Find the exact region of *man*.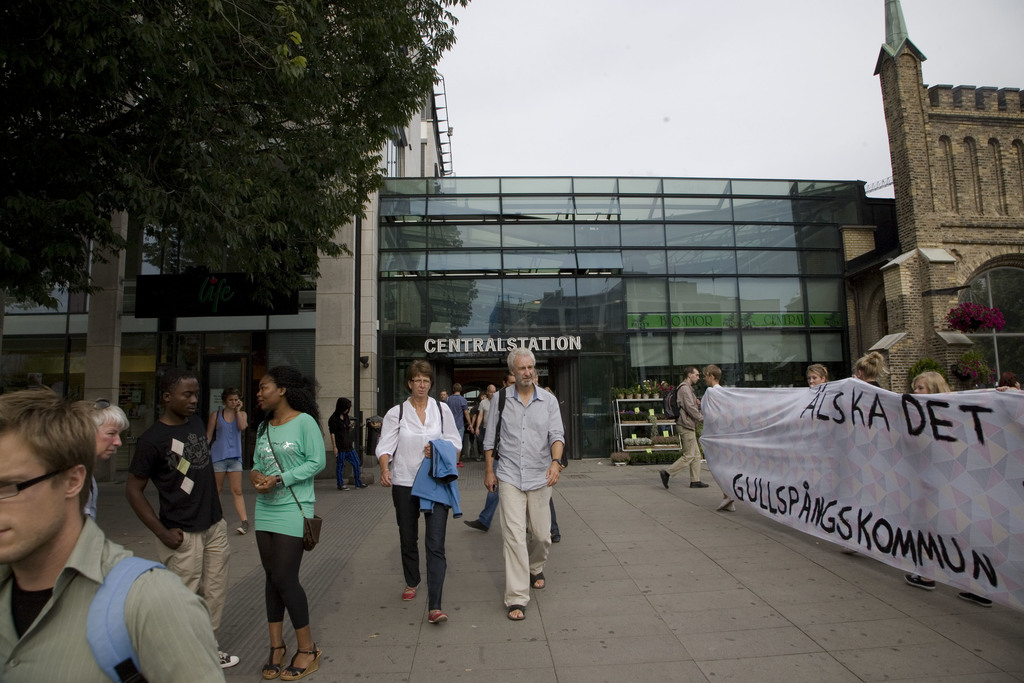
Exact region: {"left": 328, "top": 398, "right": 371, "bottom": 490}.
